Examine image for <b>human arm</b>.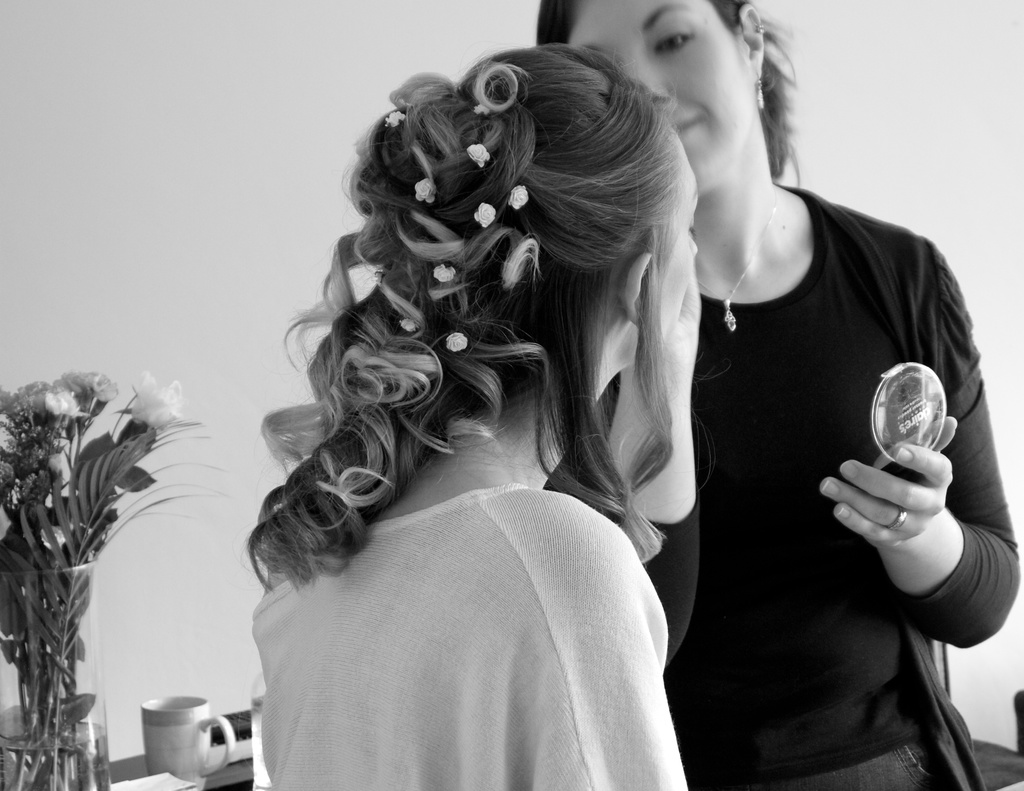
Examination result: <region>846, 372, 981, 657</region>.
